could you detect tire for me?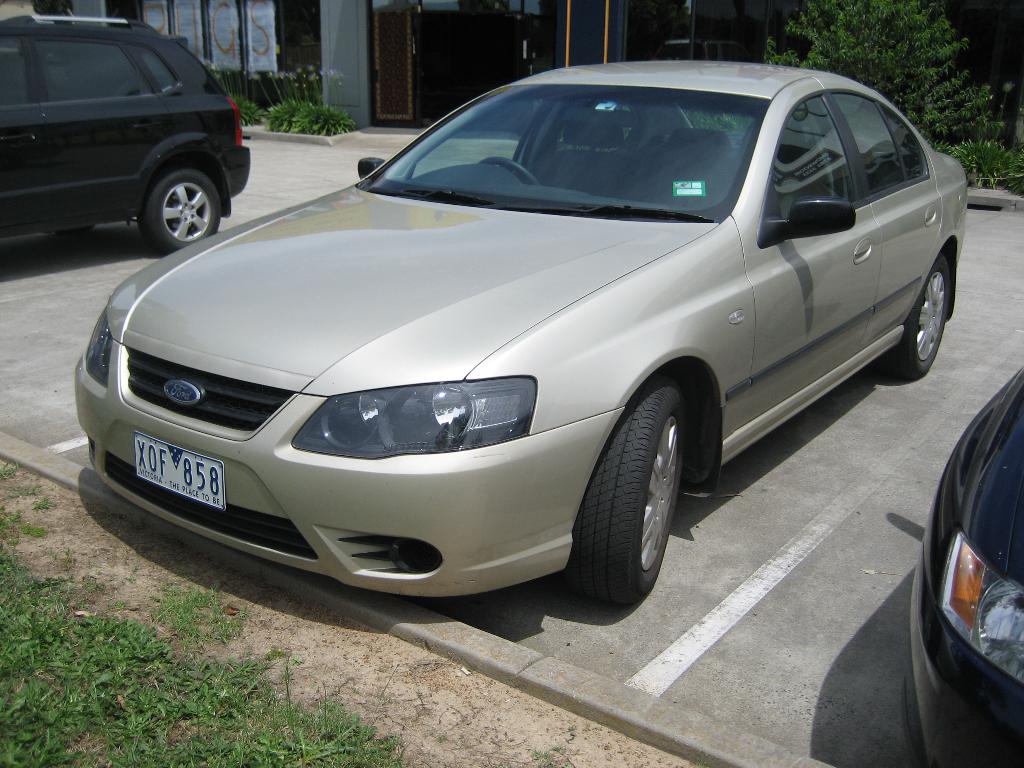
Detection result: pyautogui.locateOnScreen(45, 226, 97, 239).
